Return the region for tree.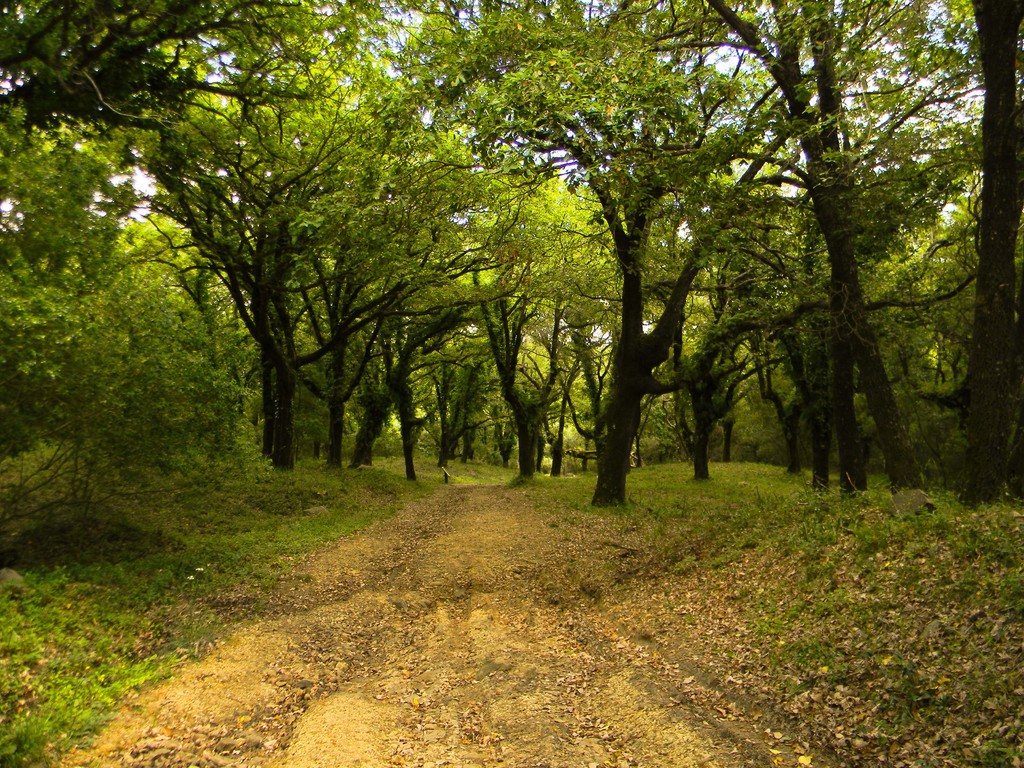
[x1=0, y1=129, x2=273, y2=532].
